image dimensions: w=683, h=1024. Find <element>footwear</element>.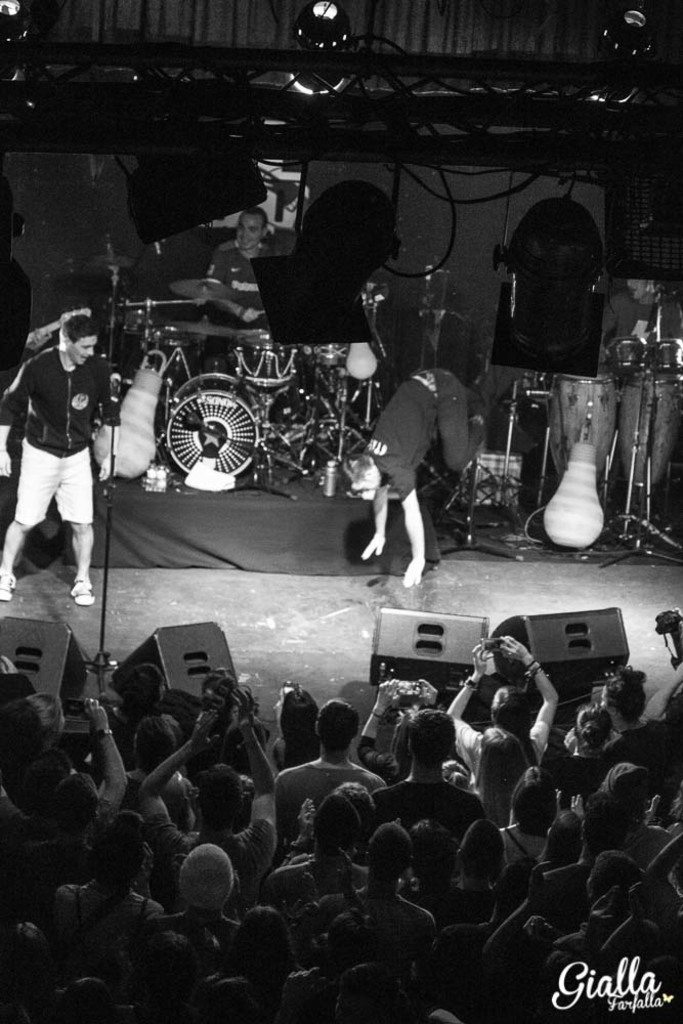
(x1=0, y1=565, x2=17, y2=601).
